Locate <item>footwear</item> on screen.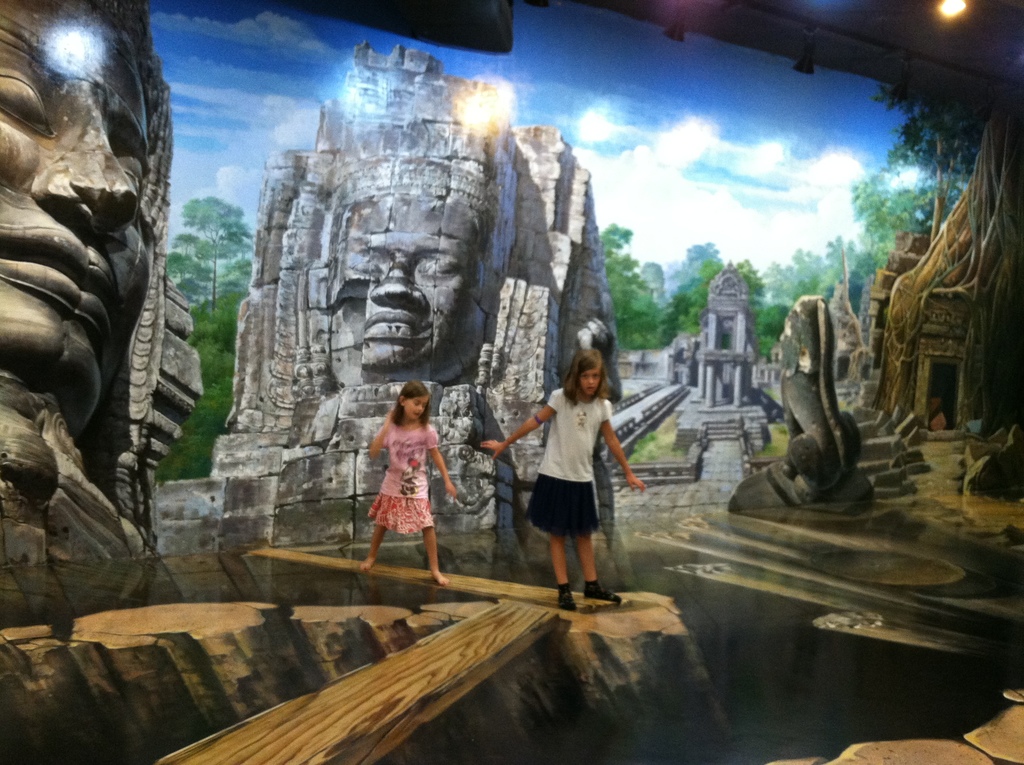
On screen at [x1=583, y1=579, x2=625, y2=603].
